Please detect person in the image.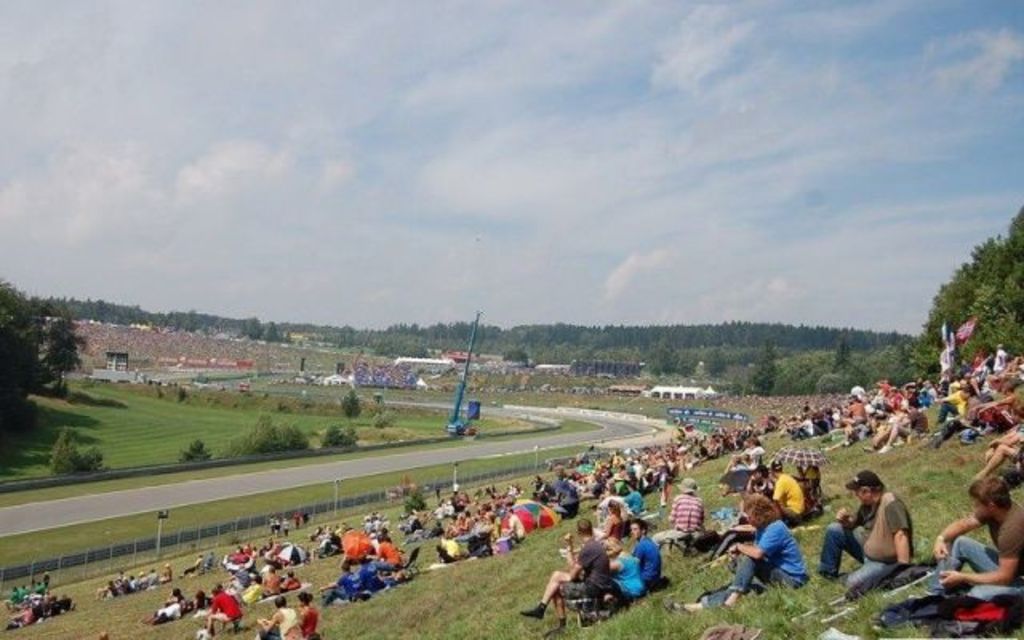
[811, 470, 915, 600].
